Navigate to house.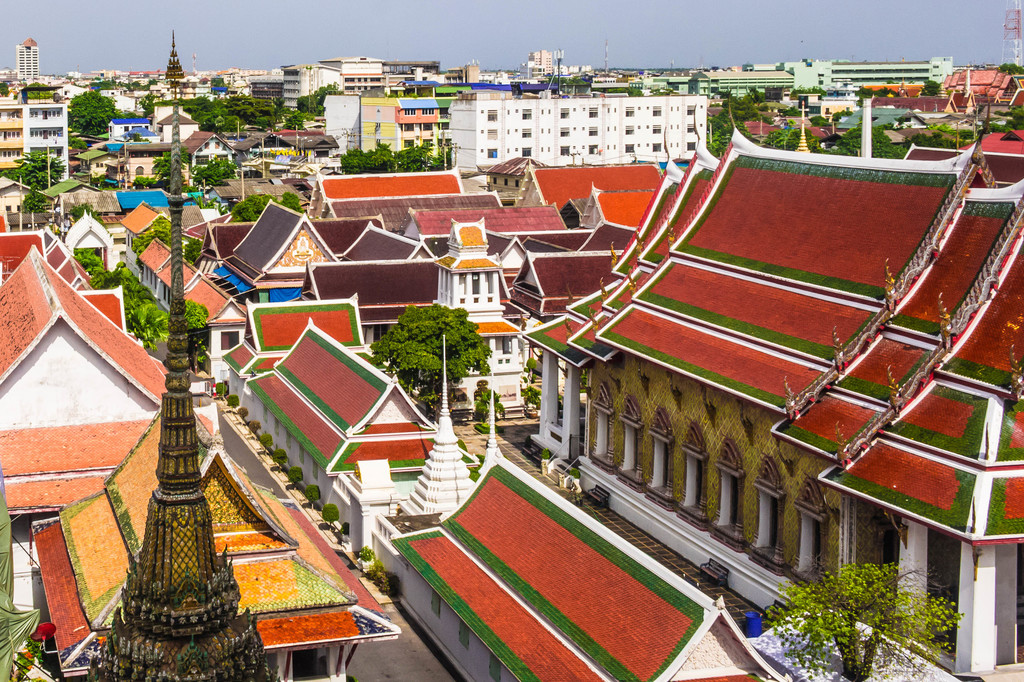
Navigation target: 234/131/343/183.
